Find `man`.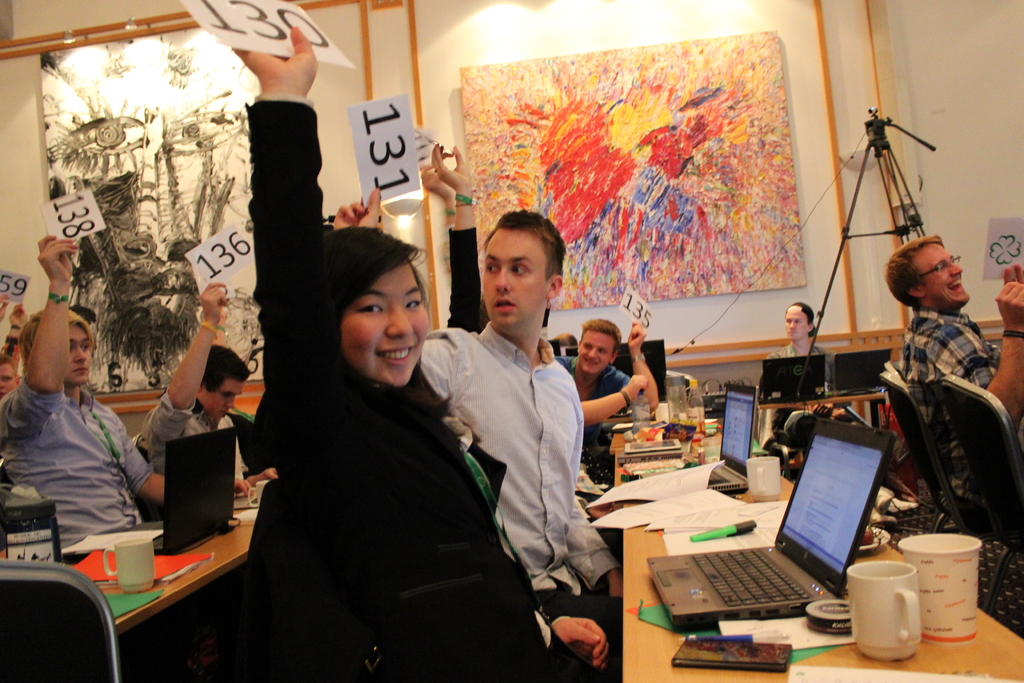
pyautogui.locateOnScreen(333, 185, 623, 631).
